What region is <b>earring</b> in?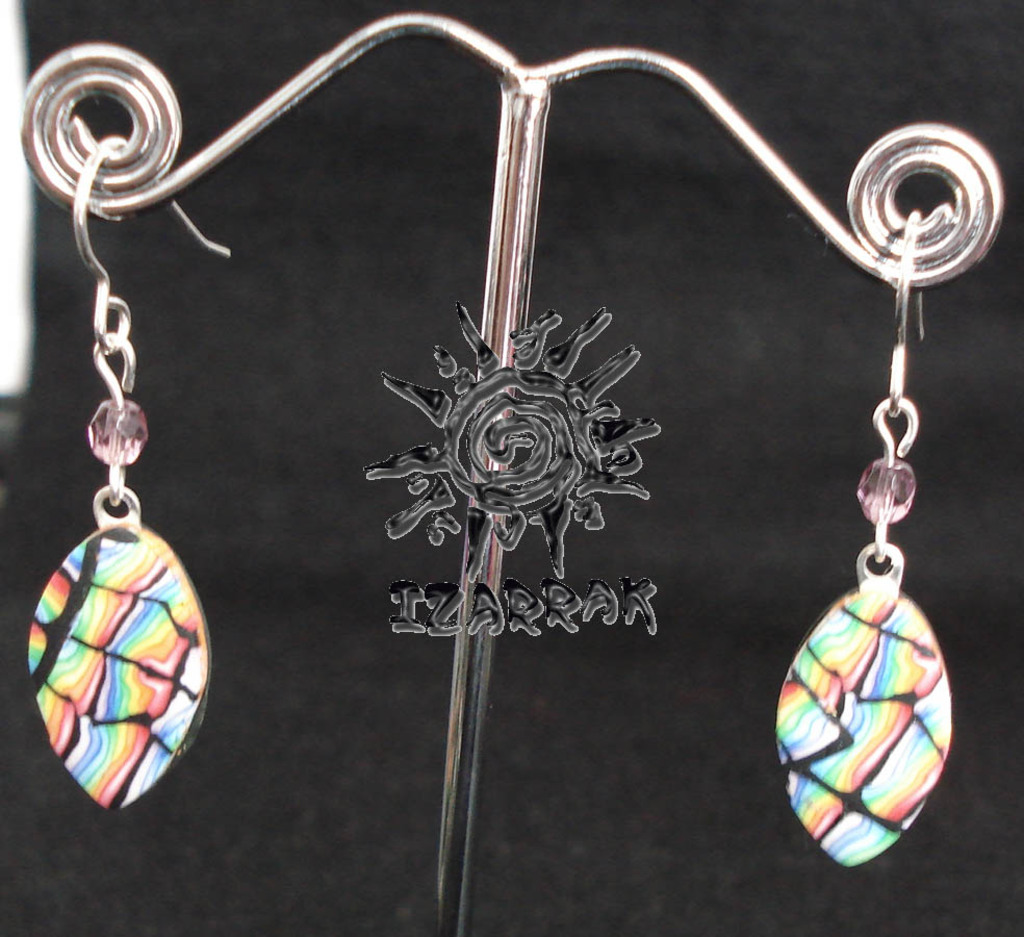
(x1=768, y1=207, x2=955, y2=862).
